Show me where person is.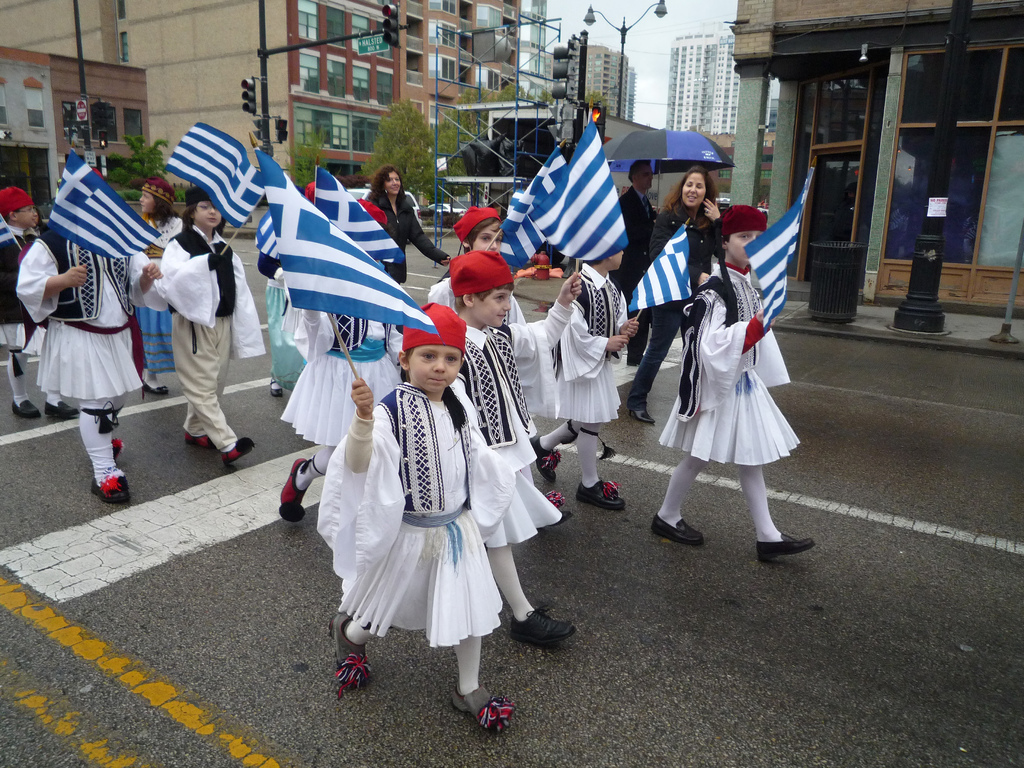
person is at [x1=529, y1=246, x2=639, y2=511].
